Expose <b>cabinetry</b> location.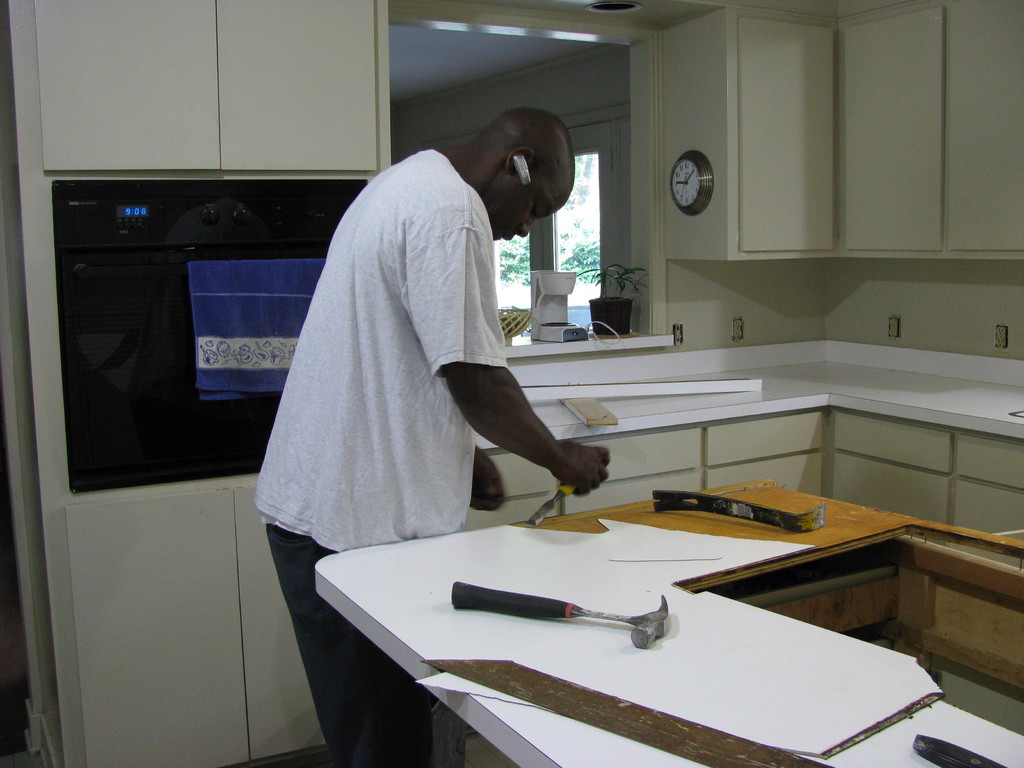
Exposed at Rect(659, 0, 1023, 258).
